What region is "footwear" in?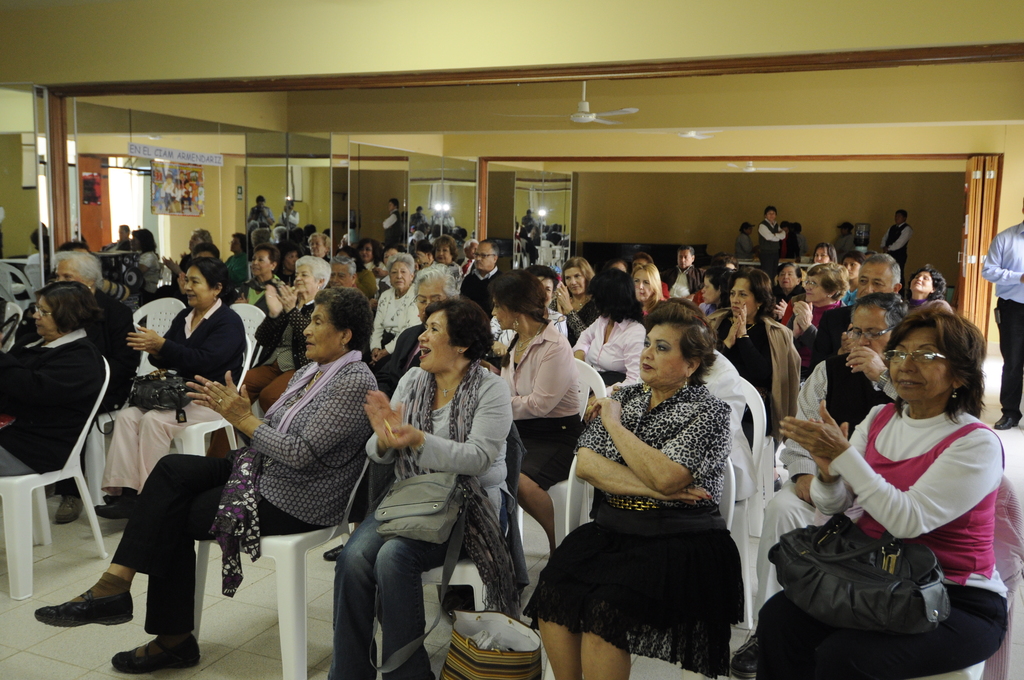
box(102, 492, 125, 503).
